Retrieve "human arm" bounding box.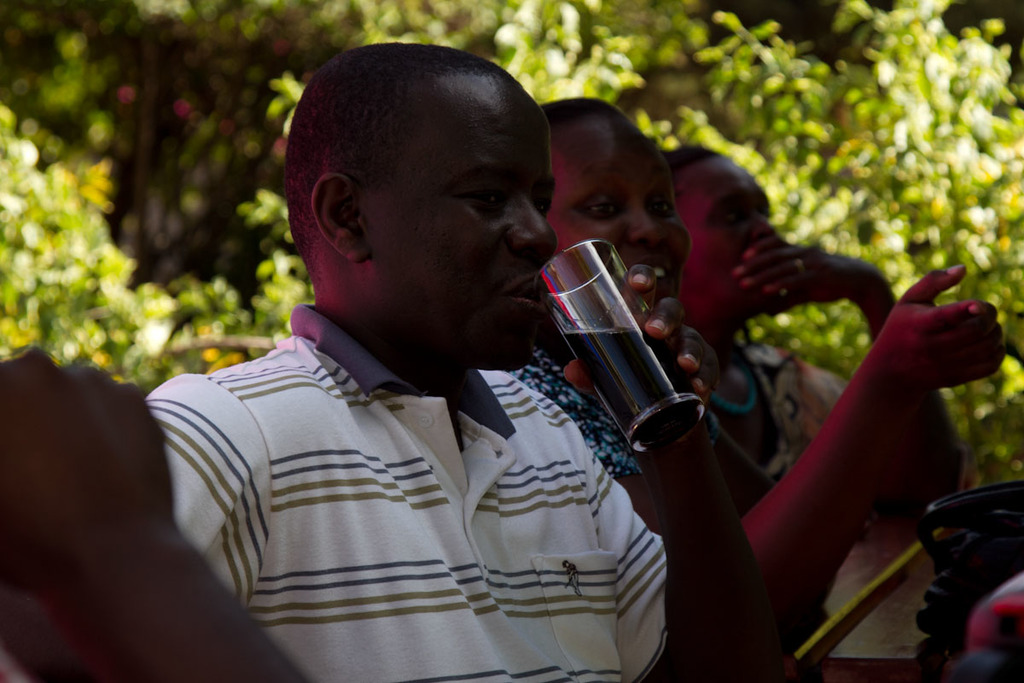
Bounding box: bbox=(714, 225, 960, 536).
